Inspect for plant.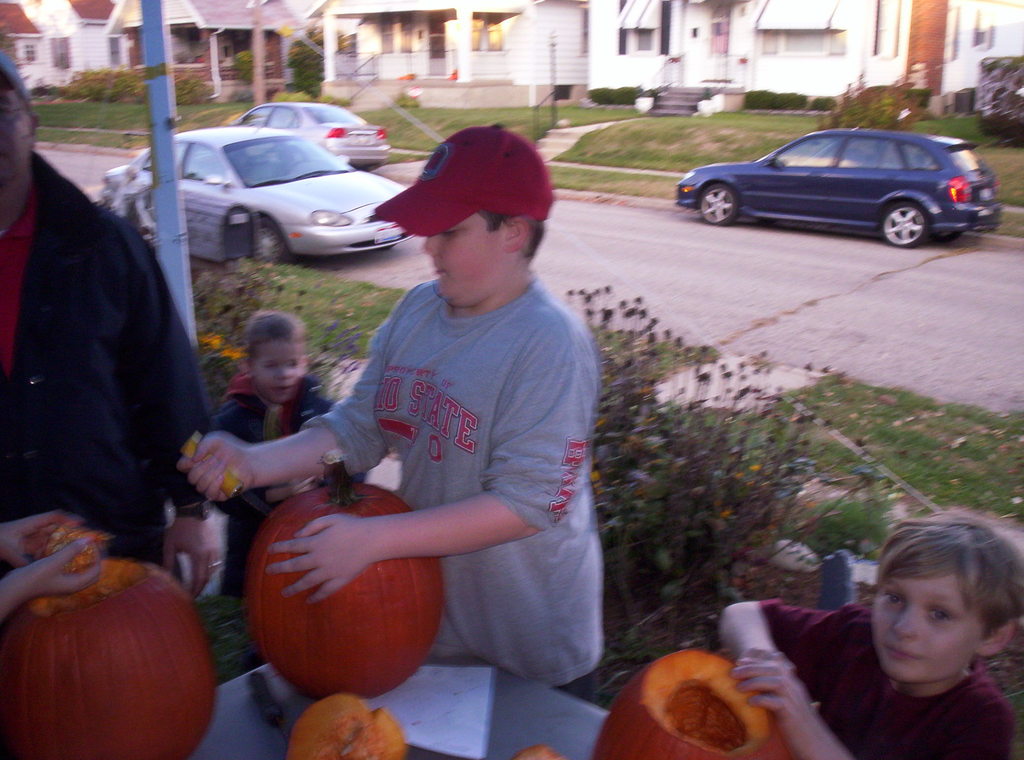
Inspection: x1=808, y1=97, x2=834, y2=109.
